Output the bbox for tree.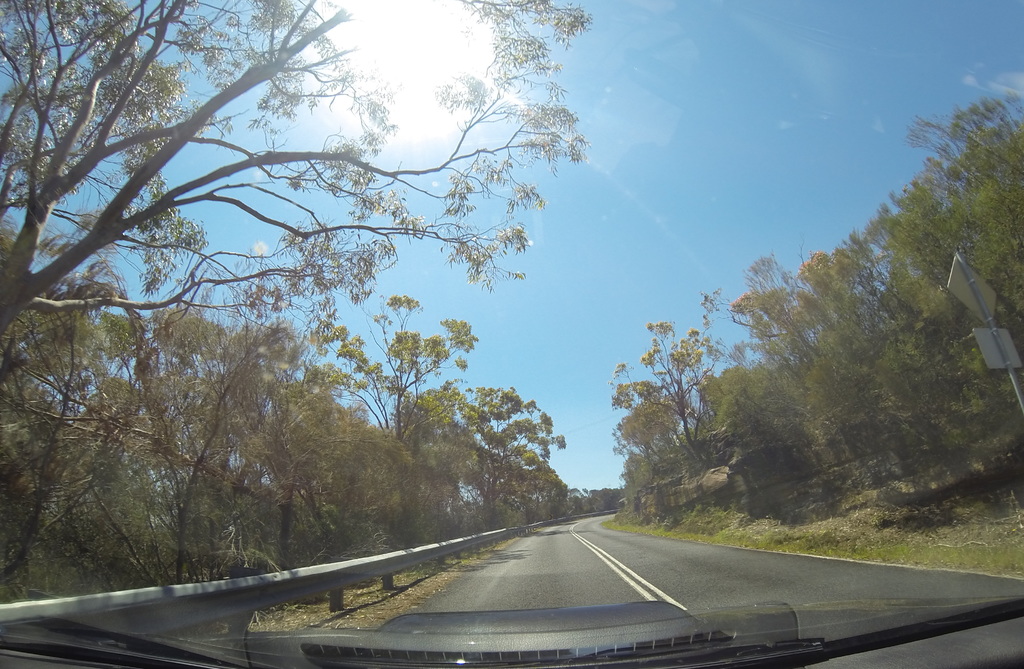
locate(0, 4, 589, 366).
